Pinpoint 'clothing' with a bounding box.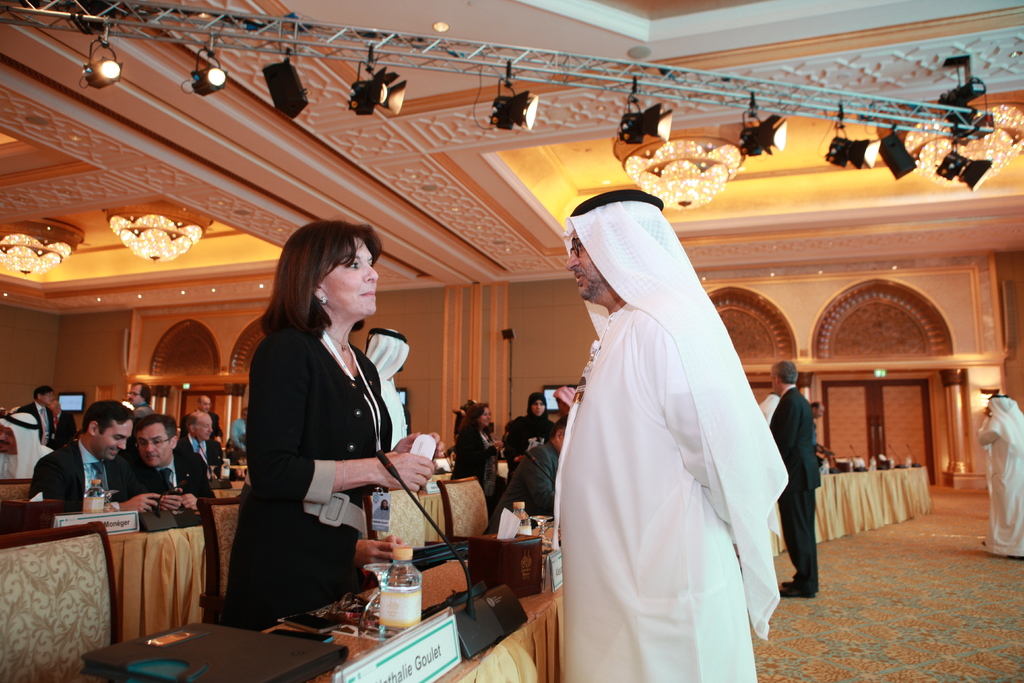
left=115, top=438, right=218, bottom=531.
